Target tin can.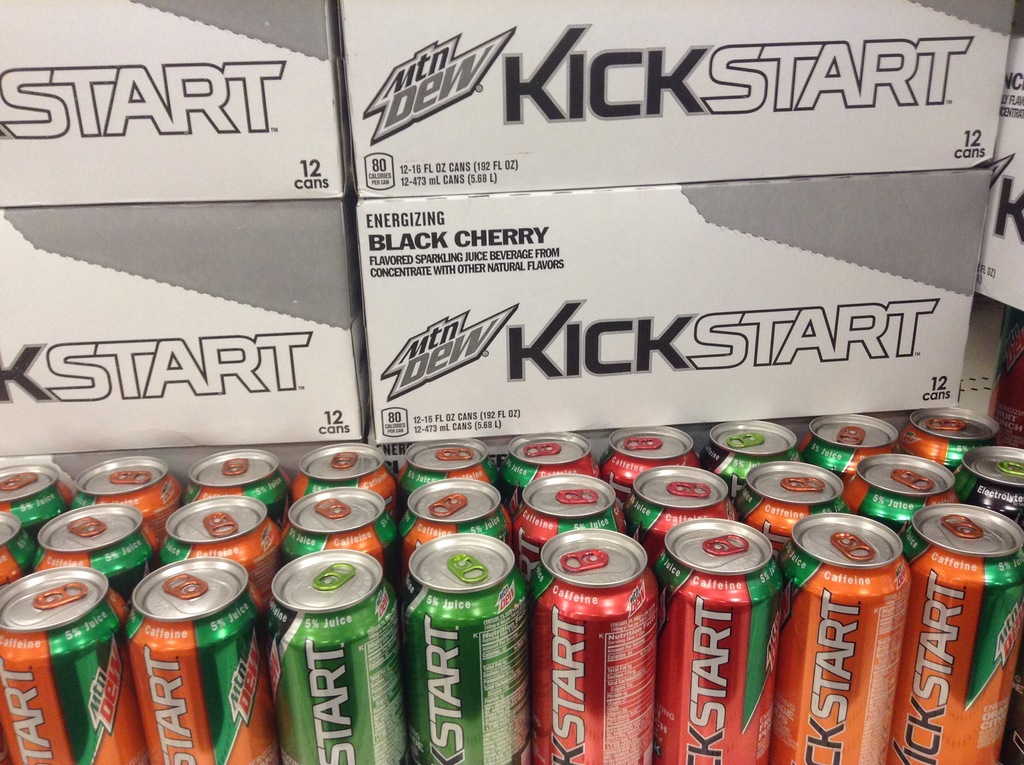
Target region: (702,416,801,497).
